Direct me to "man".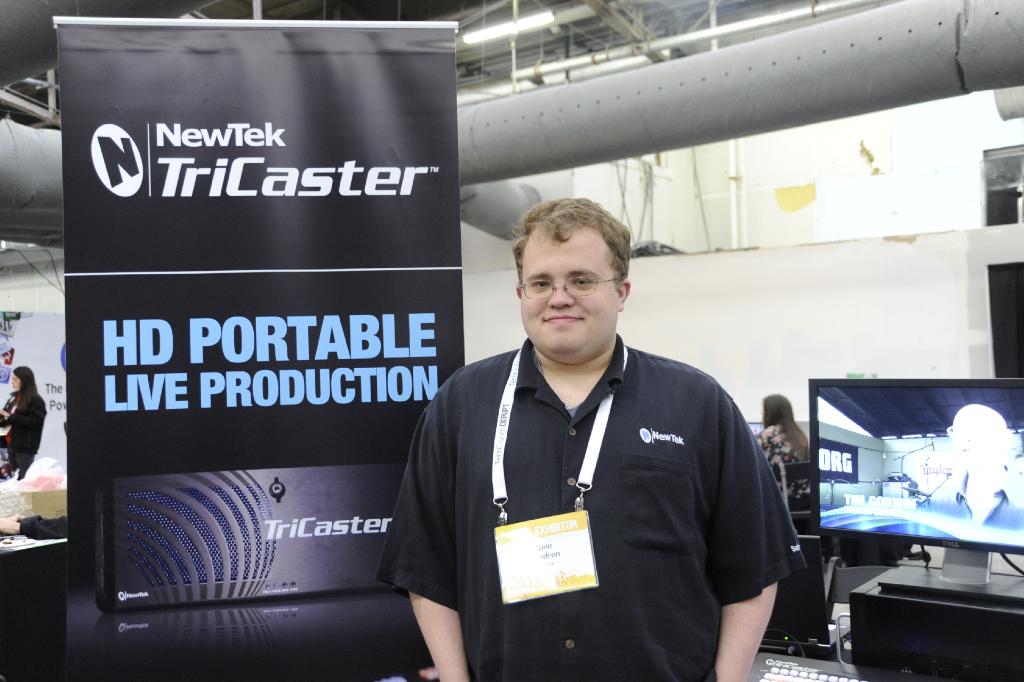
Direction: <bbox>375, 197, 813, 677</bbox>.
